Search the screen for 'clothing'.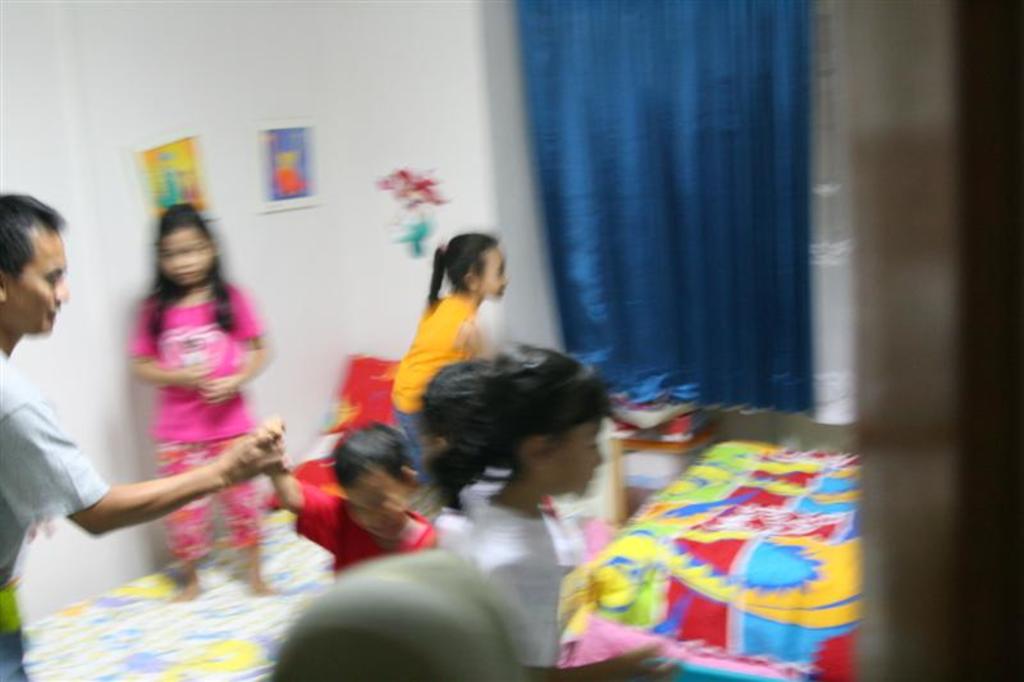
Found at <bbox>0, 328, 109, 681</bbox>.
